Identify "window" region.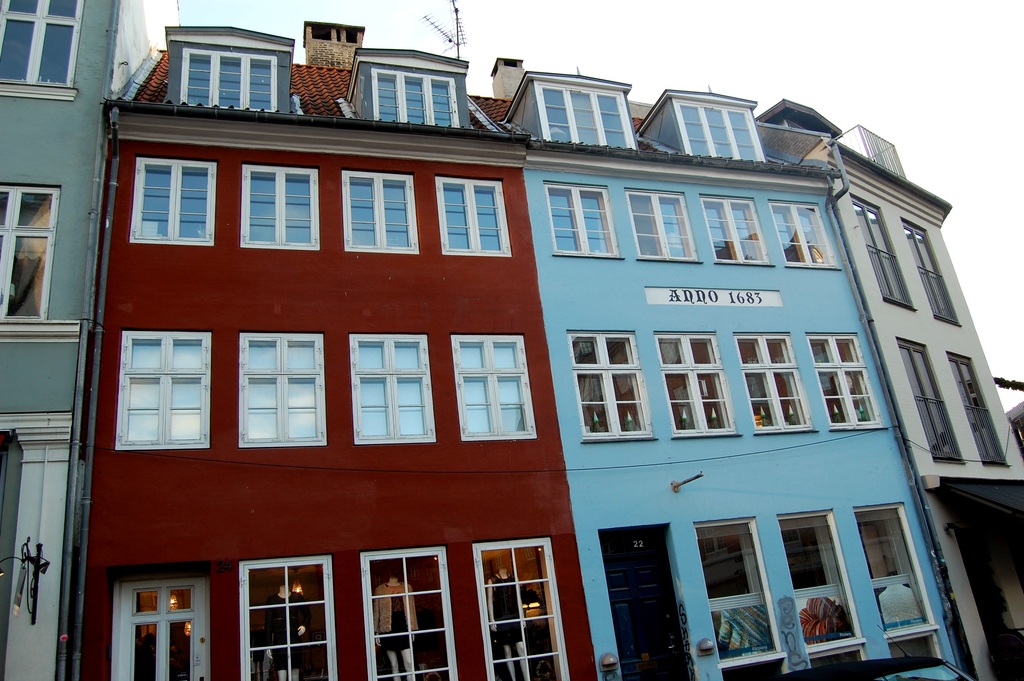
Region: left=733, top=329, right=815, bottom=429.
